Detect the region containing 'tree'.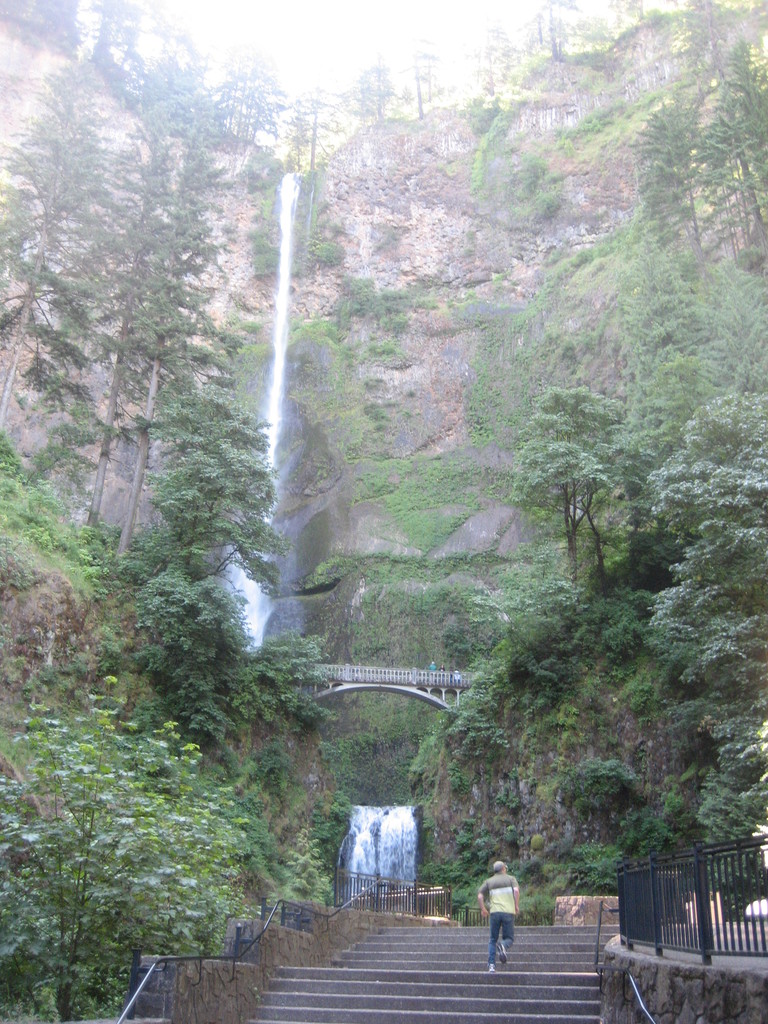
bbox=[502, 388, 627, 580].
